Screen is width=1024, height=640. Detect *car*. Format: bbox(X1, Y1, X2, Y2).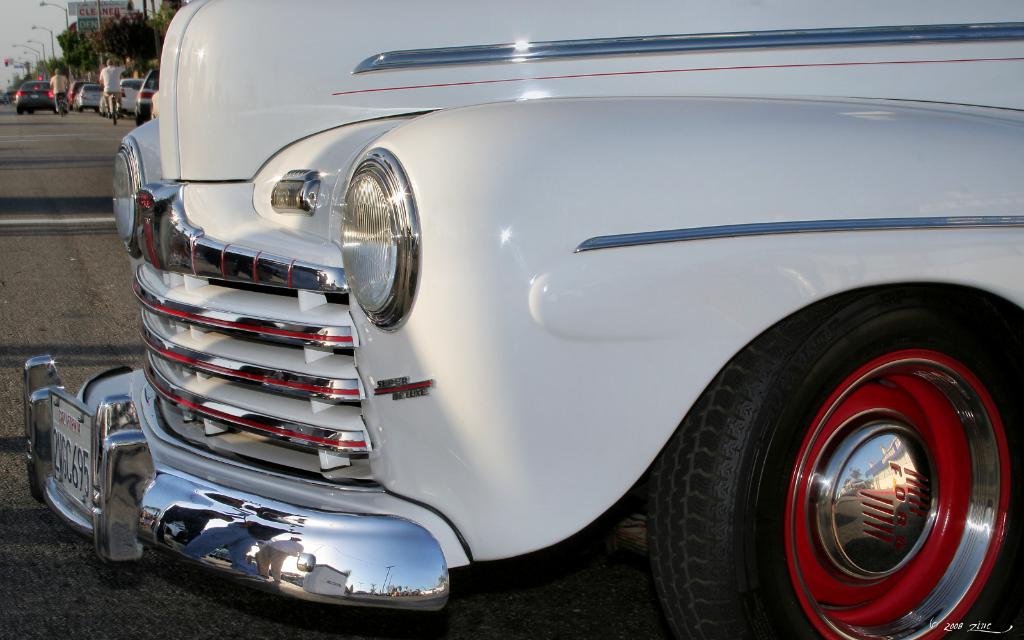
bbox(69, 75, 89, 111).
